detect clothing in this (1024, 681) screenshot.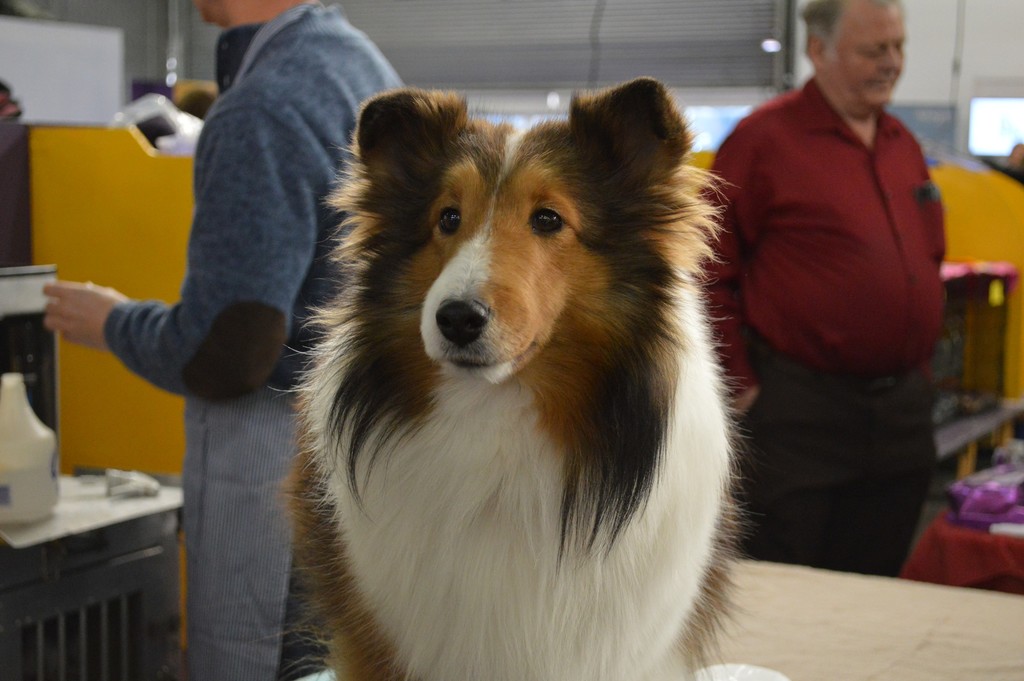
Detection: <bbox>102, 0, 407, 680</bbox>.
